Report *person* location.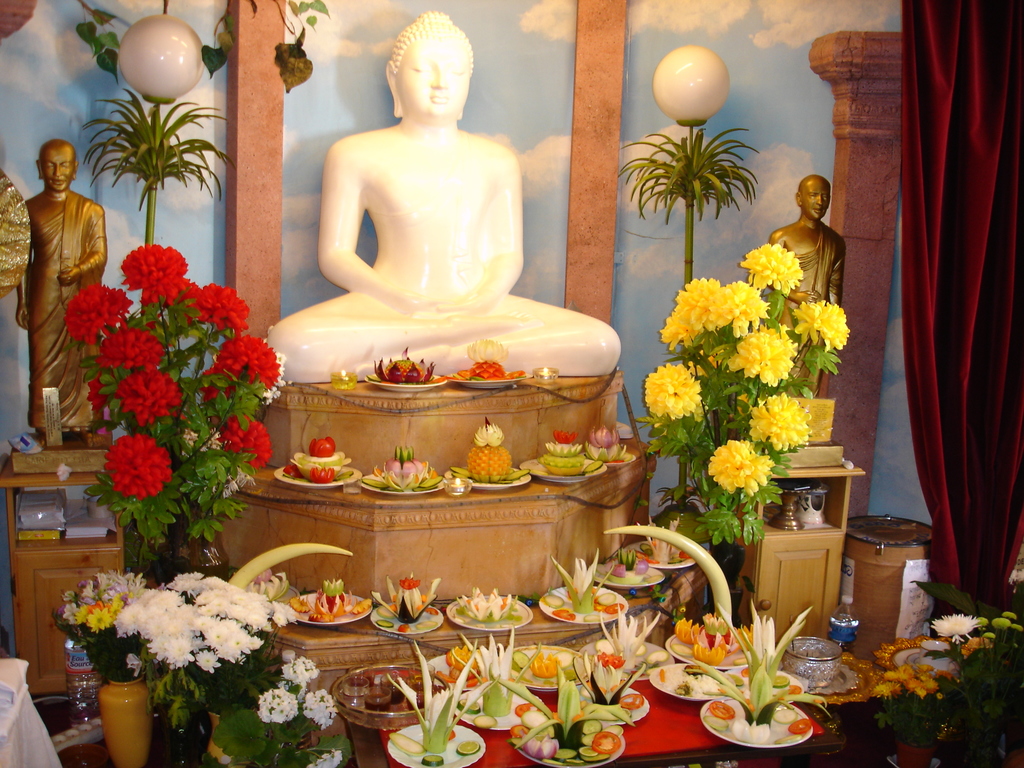
Report: [21,137,111,444].
